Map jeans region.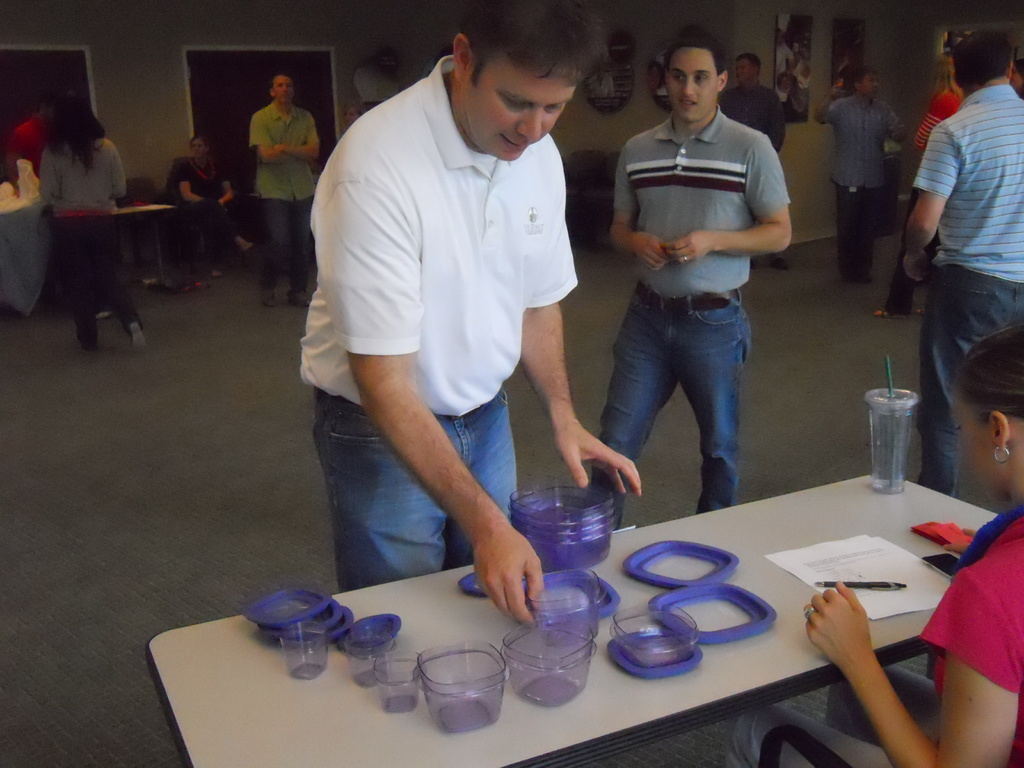
Mapped to {"x1": 55, "y1": 218, "x2": 142, "y2": 349}.
